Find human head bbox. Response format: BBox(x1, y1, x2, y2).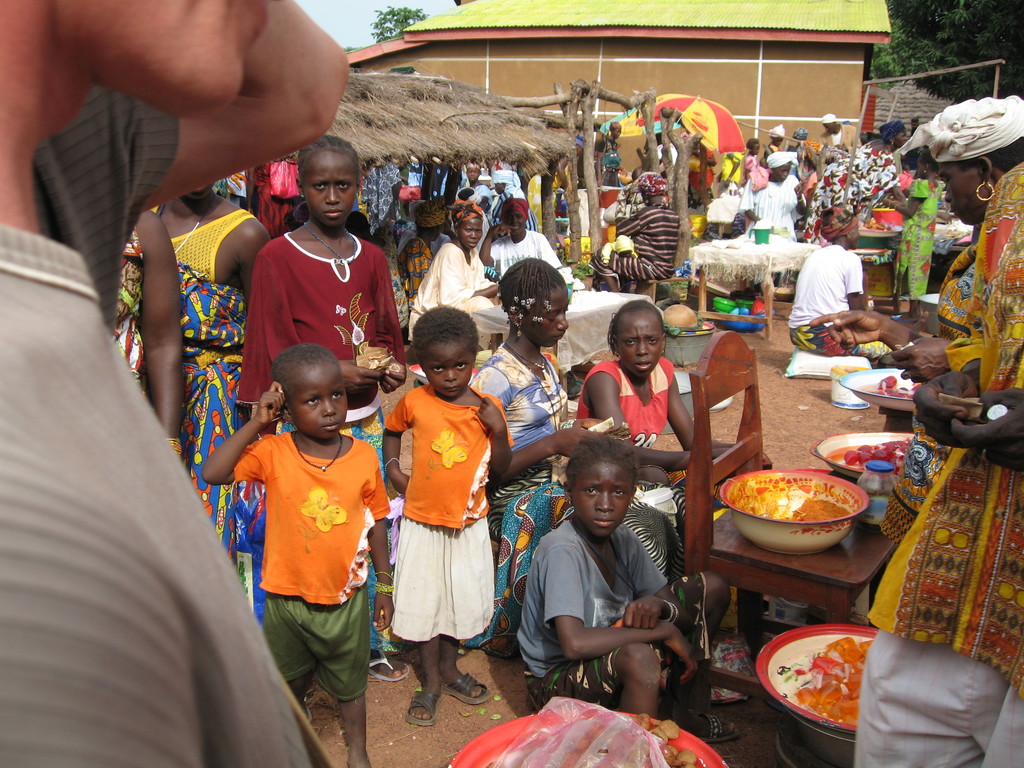
BBox(879, 117, 908, 147).
